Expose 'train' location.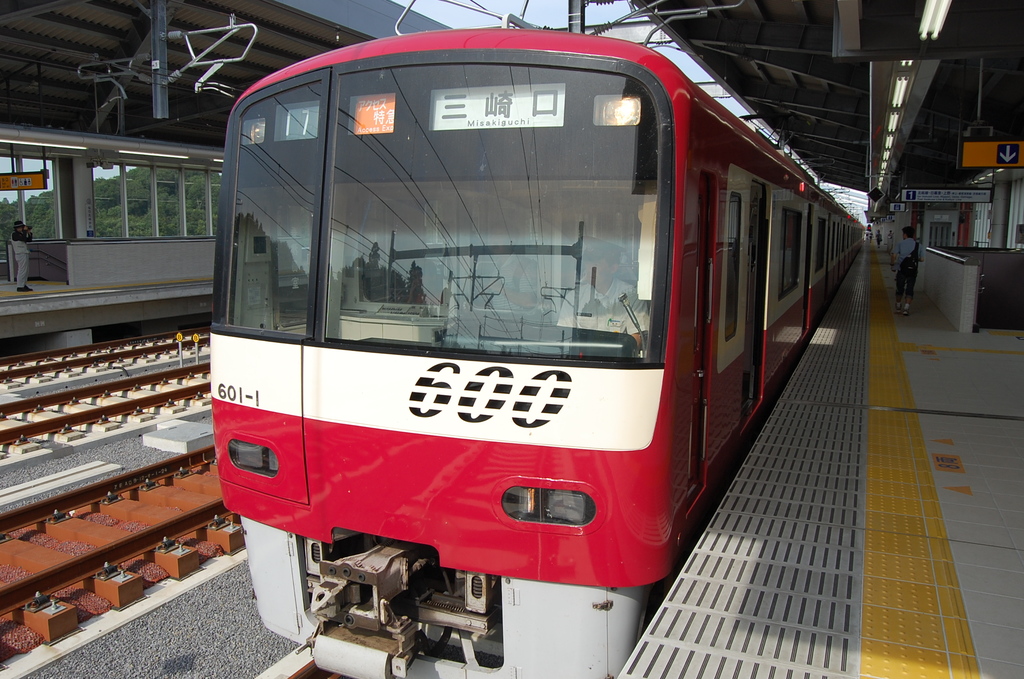
Exposed at box=[209, 0, 863, 678].
